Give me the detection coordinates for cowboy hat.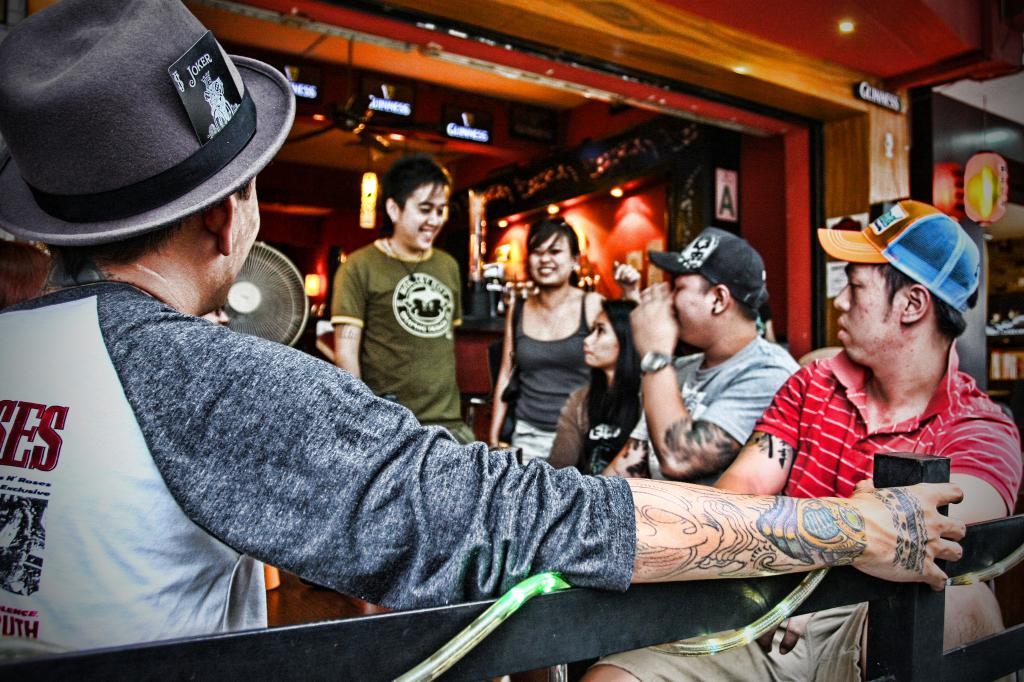
bbox=(0, 0, 314, 305).
